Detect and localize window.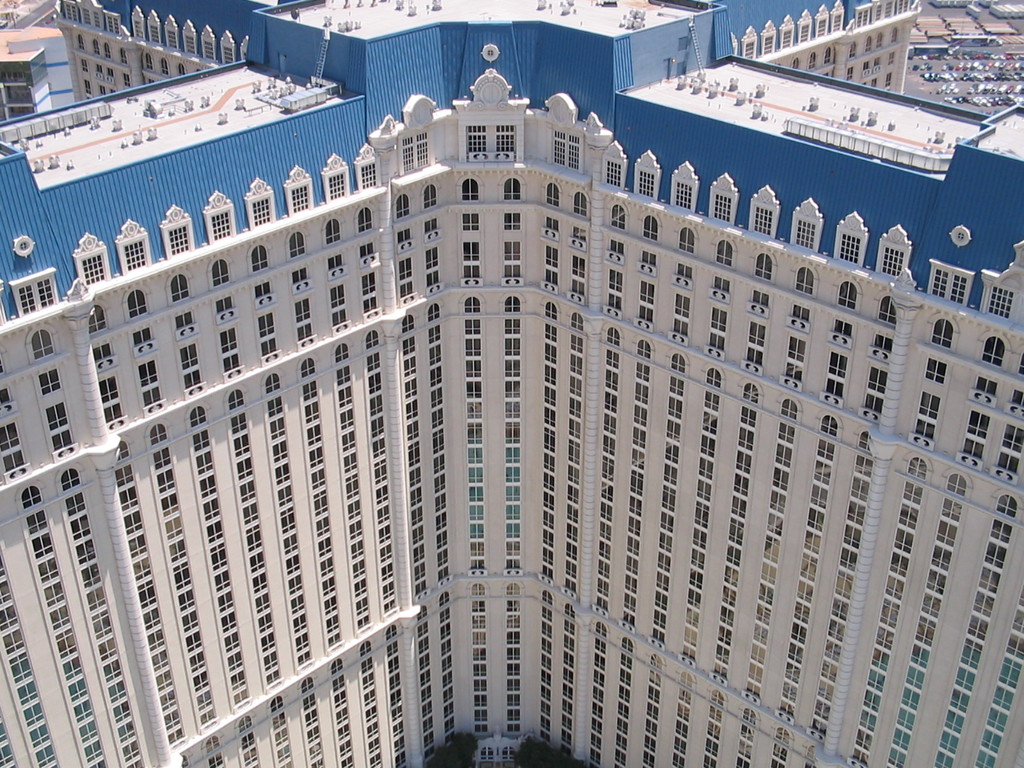
Localized at [507, 557, 518, 570].
